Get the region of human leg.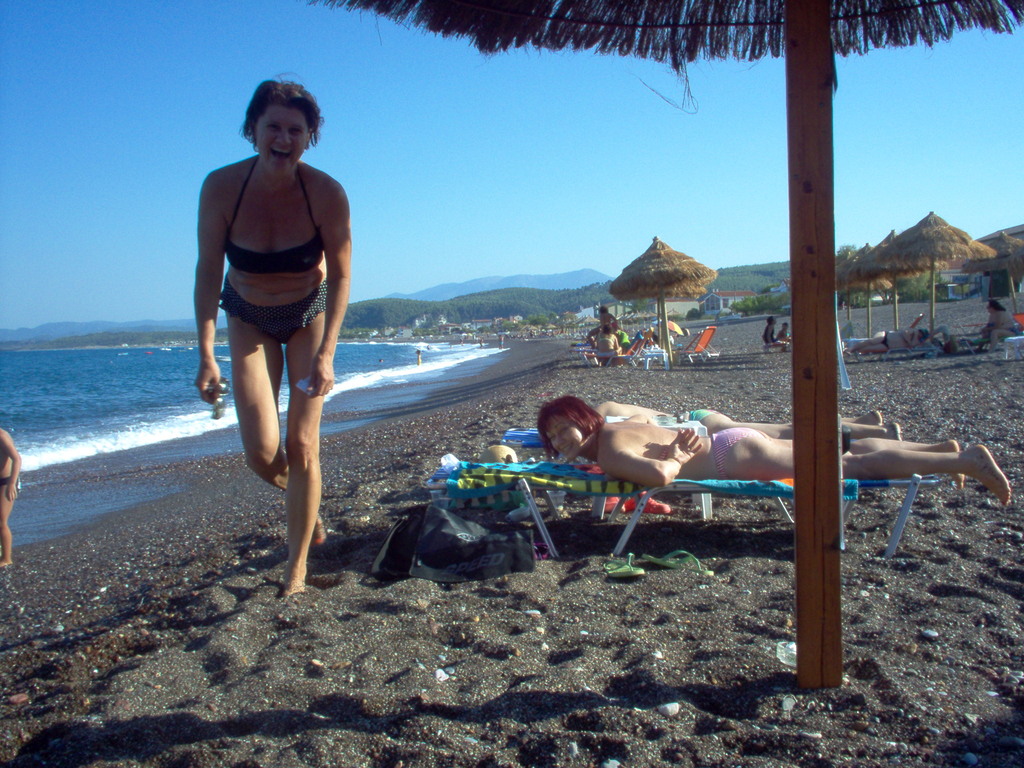
locate(225, 312, 328, 597).
